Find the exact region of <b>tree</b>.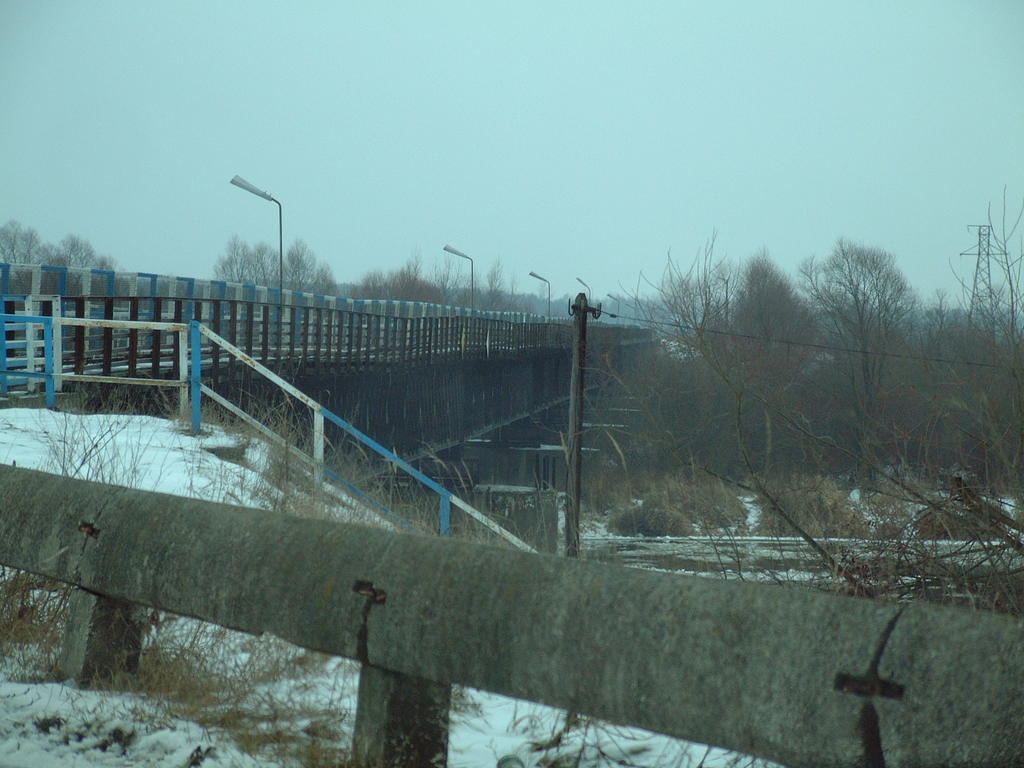
Exact region: (789, 234, 928, 448).
